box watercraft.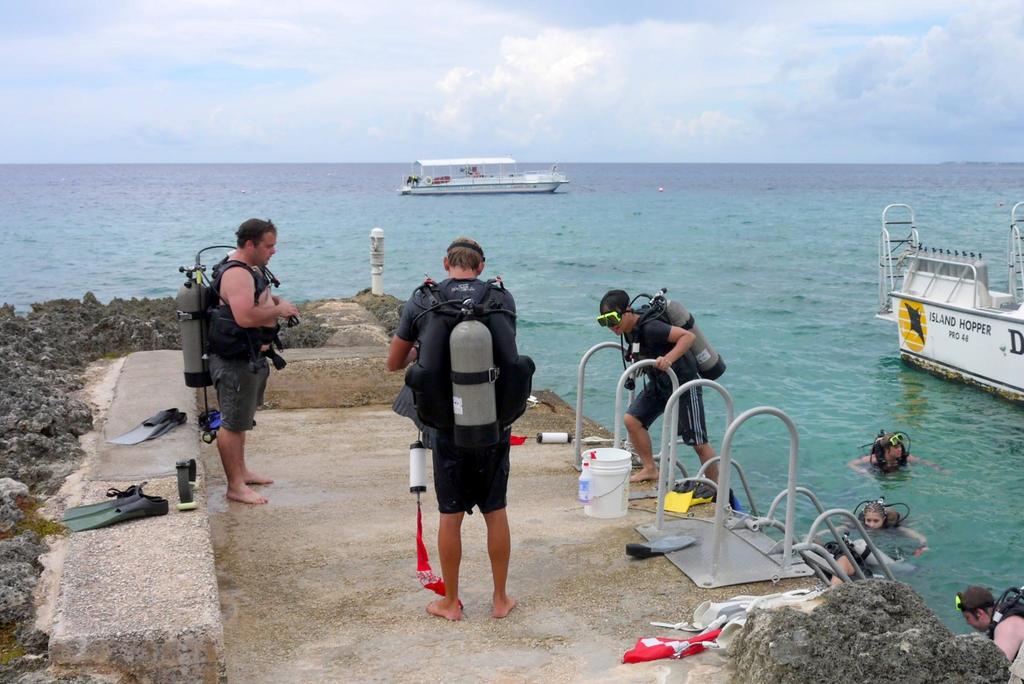
bbox=(868, 199, 1023, 402).
